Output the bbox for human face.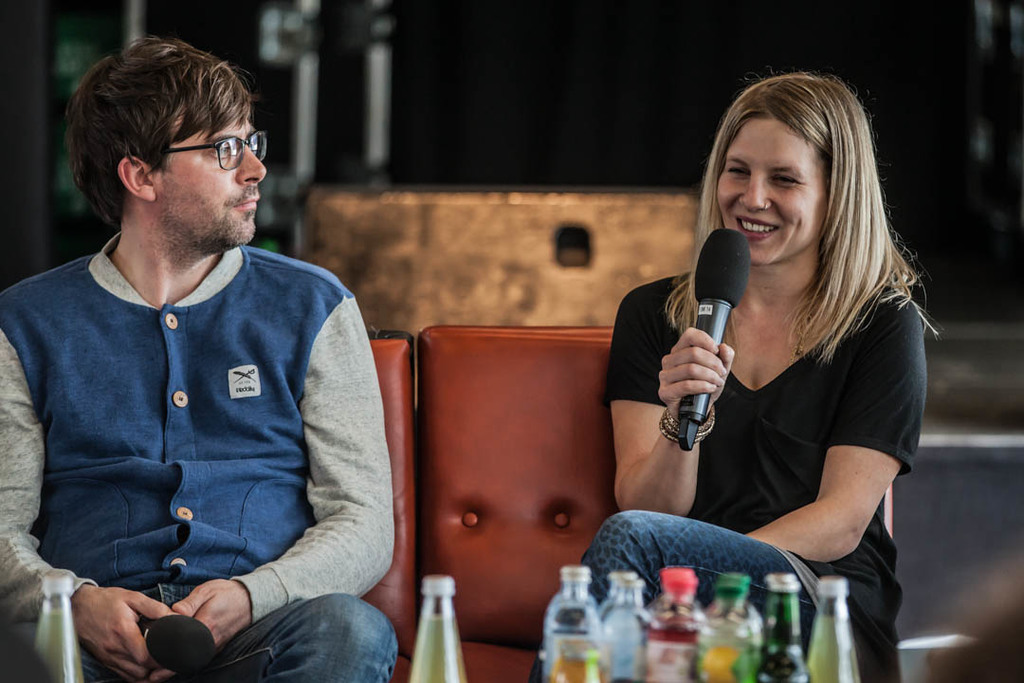
(155,92,265,251).
